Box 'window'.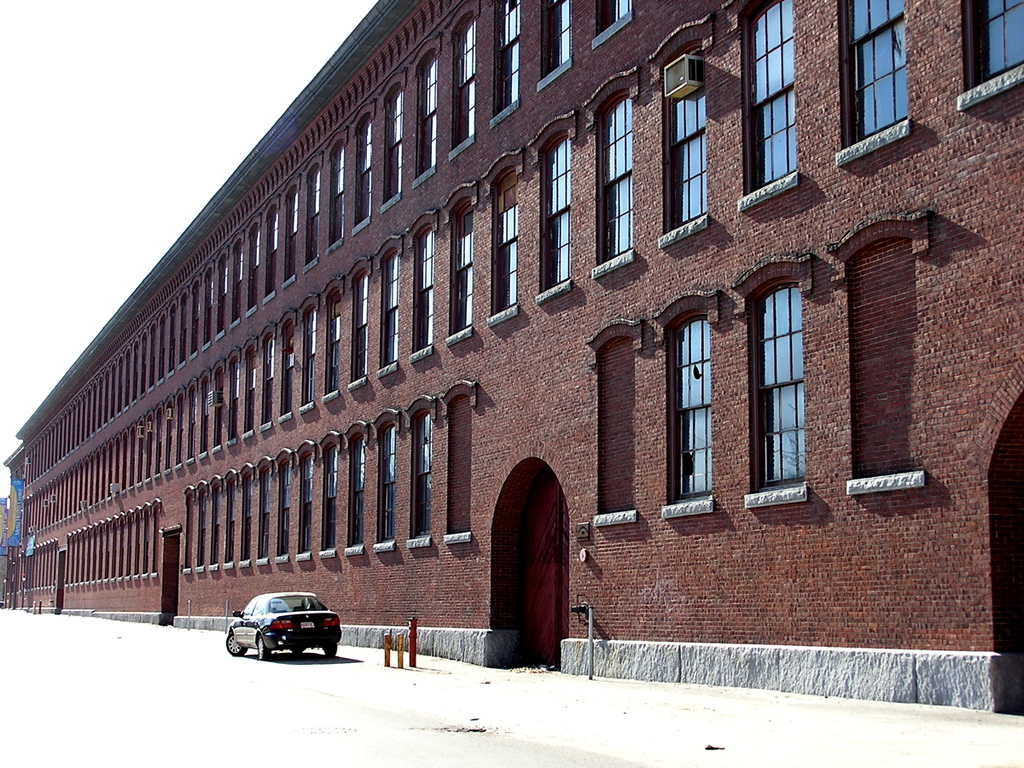
744, 0, 795, 194.
